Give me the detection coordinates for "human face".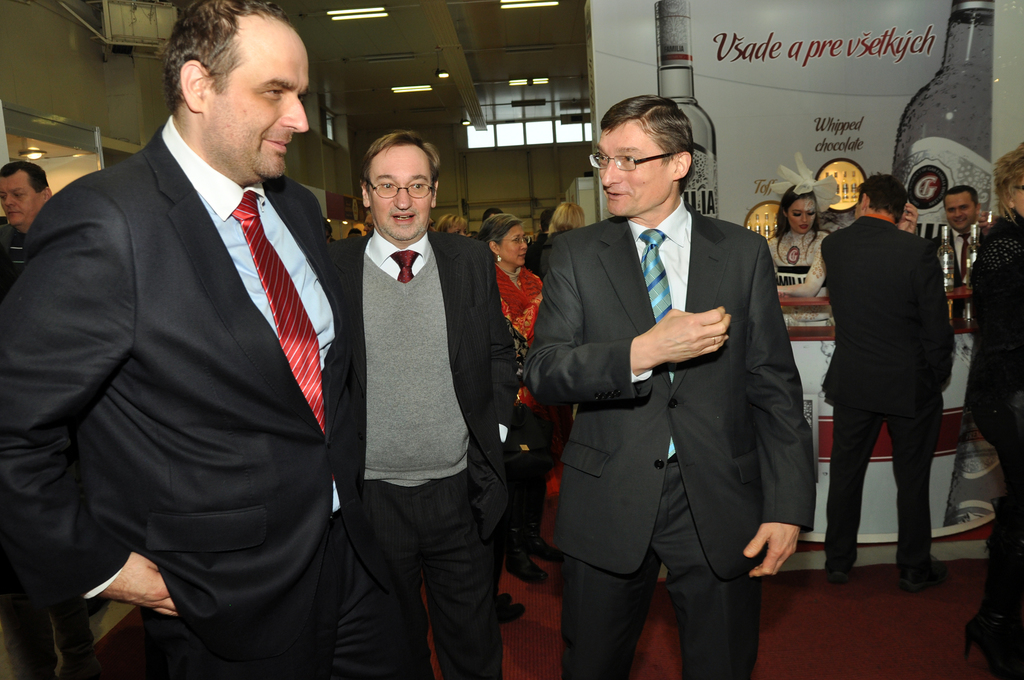
x1=594, y1=125, x2=669, y2=213.
